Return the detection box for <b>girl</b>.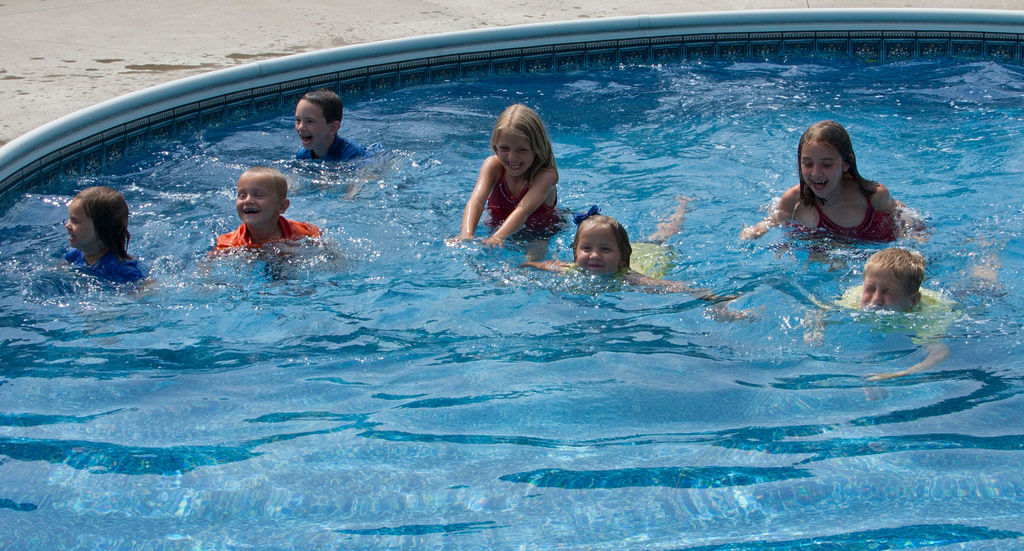
{"x1": 523, "y1": 210, "x2": 694, "y2": 293}.
